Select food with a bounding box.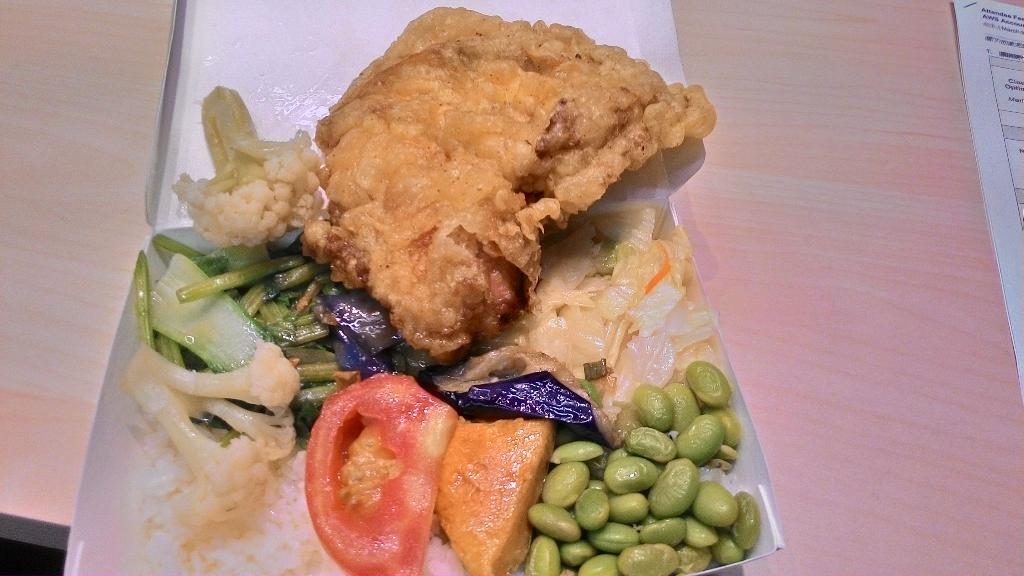
[113,0,768,575].
